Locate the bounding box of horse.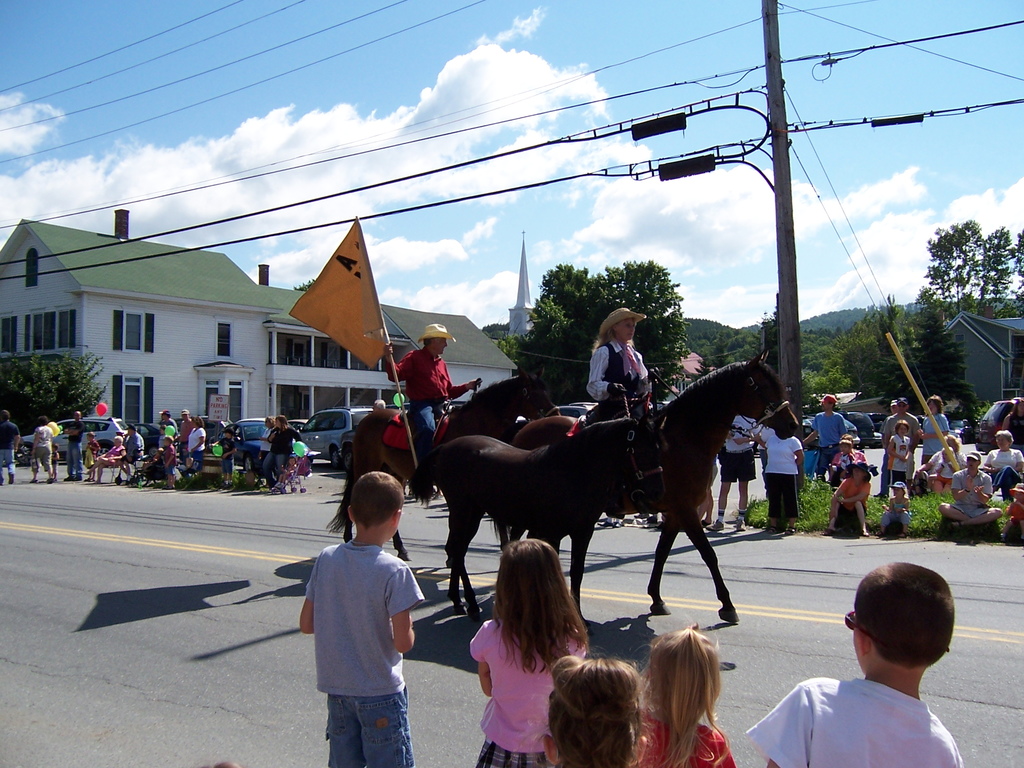
Bounding box: pyautogui.locateOnScreen(324, 365, 563, 564).
